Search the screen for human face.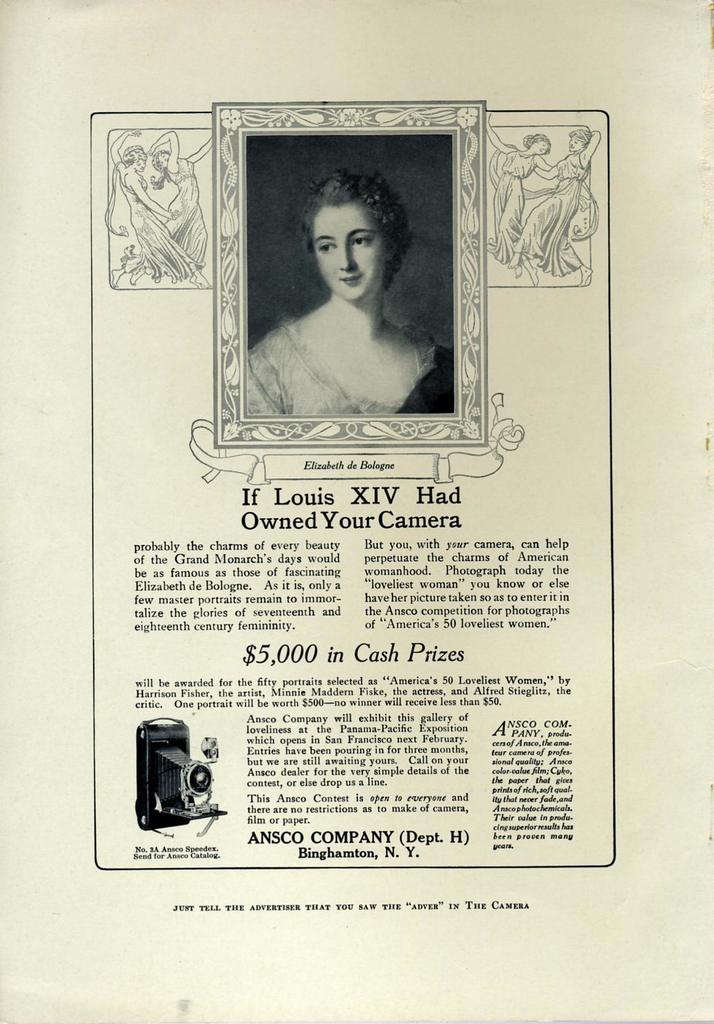
Found at x1=312 y1=200 x2=389 y2=300.
